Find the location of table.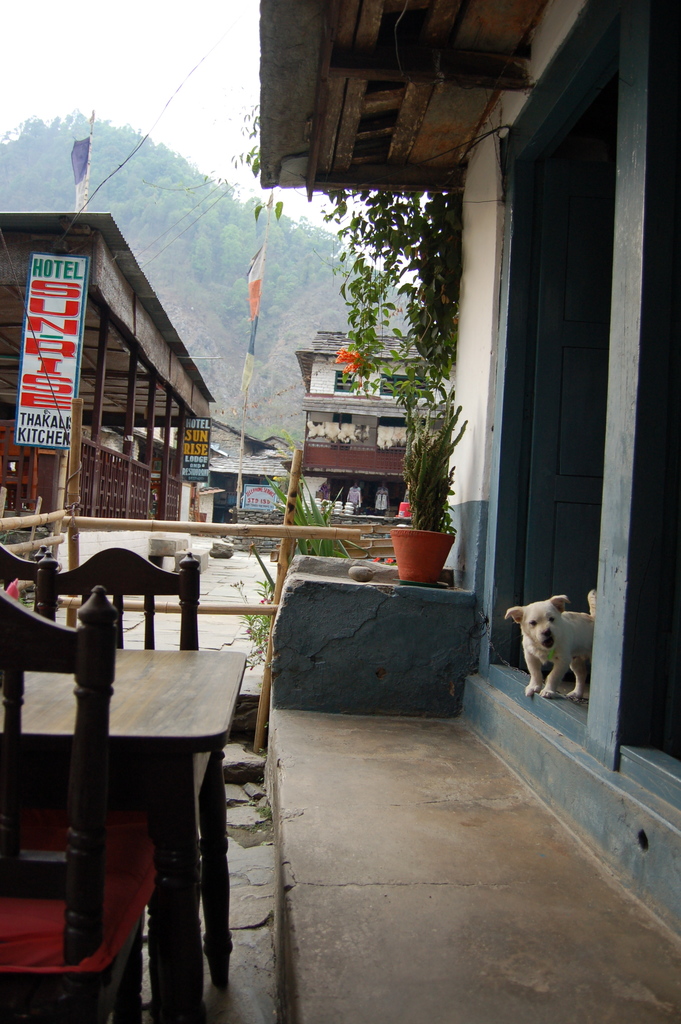
Location: (10, 611, 272, 989).
